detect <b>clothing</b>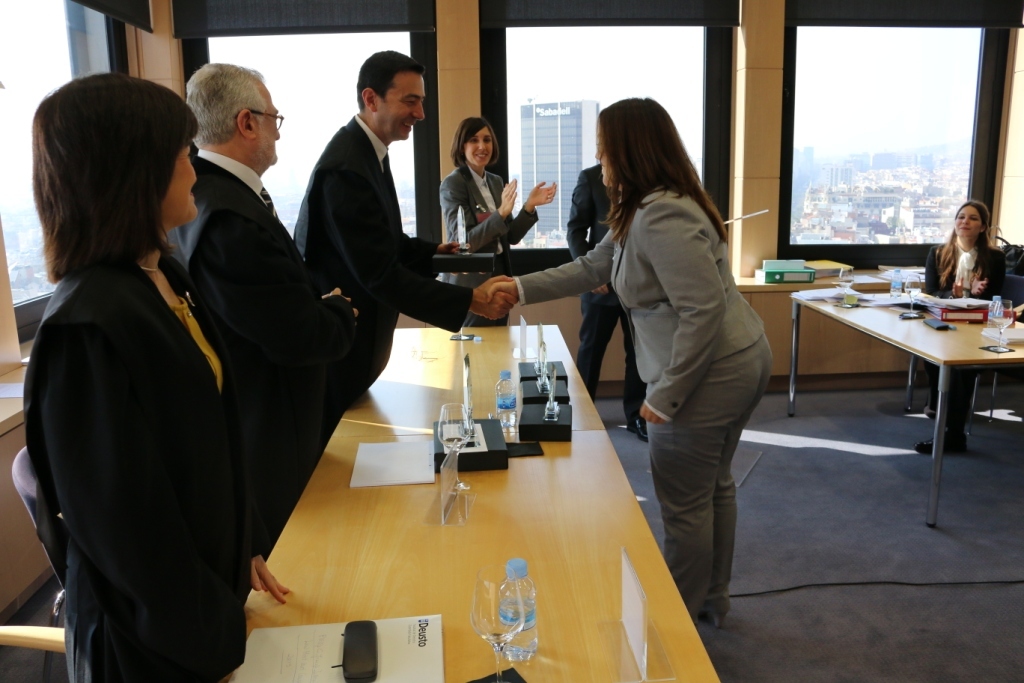
bbox=[26, 145, 289, 675]
